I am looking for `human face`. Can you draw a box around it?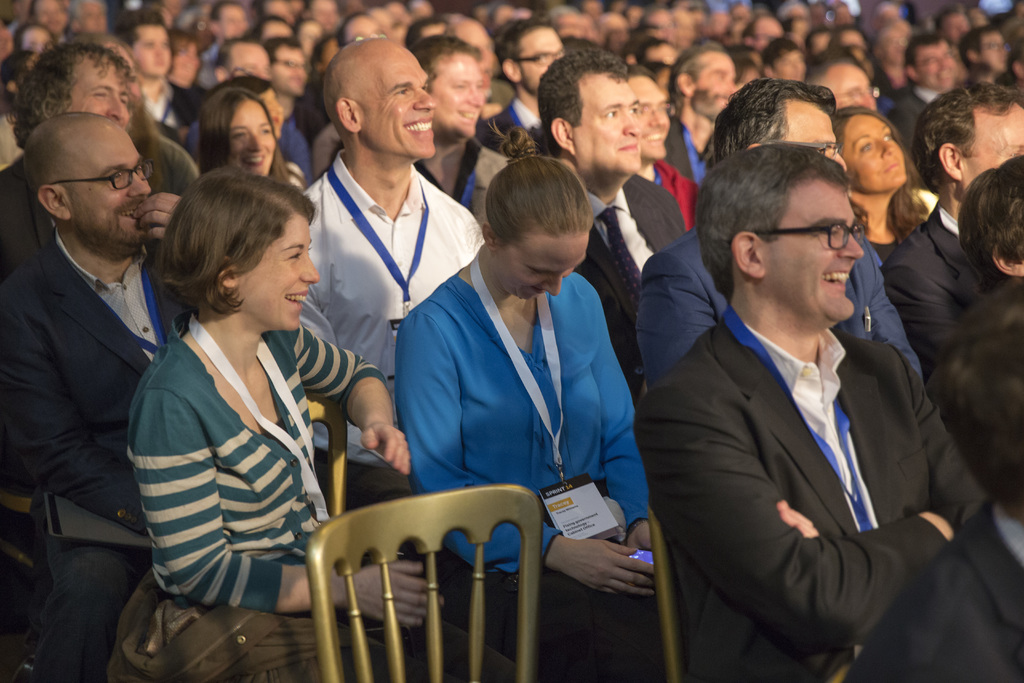
Sure, the bounding box is <region>22, 26, 54, 54</region>.
